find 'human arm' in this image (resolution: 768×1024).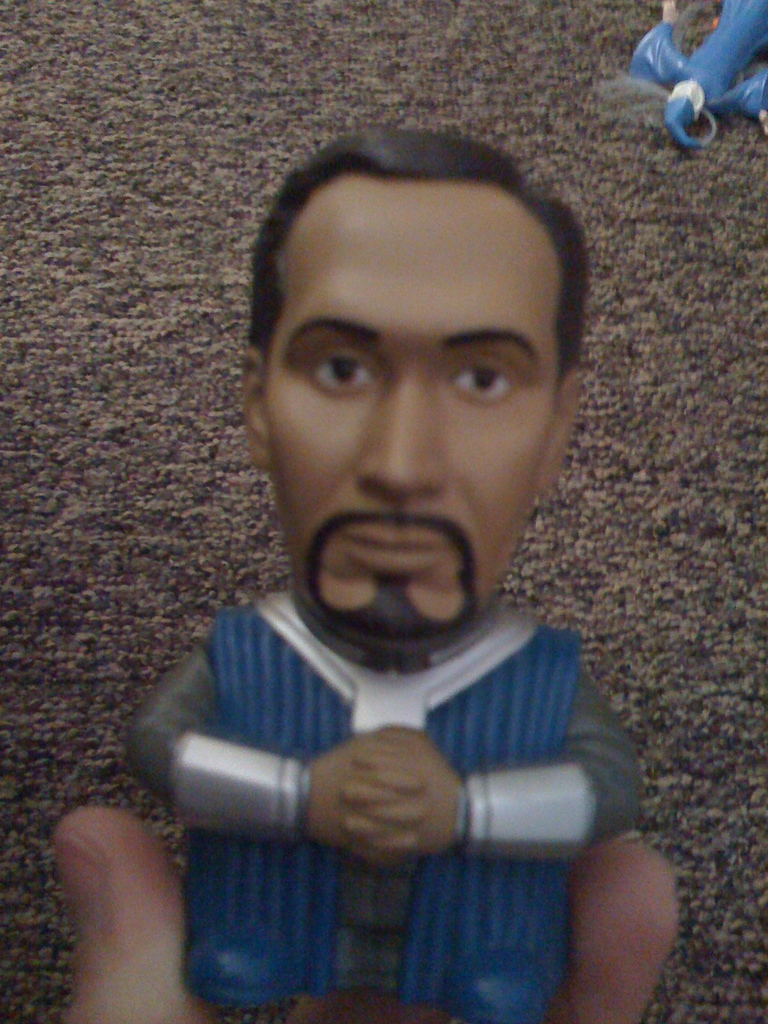
left=51, top=795, right=682, bottom=1023.
